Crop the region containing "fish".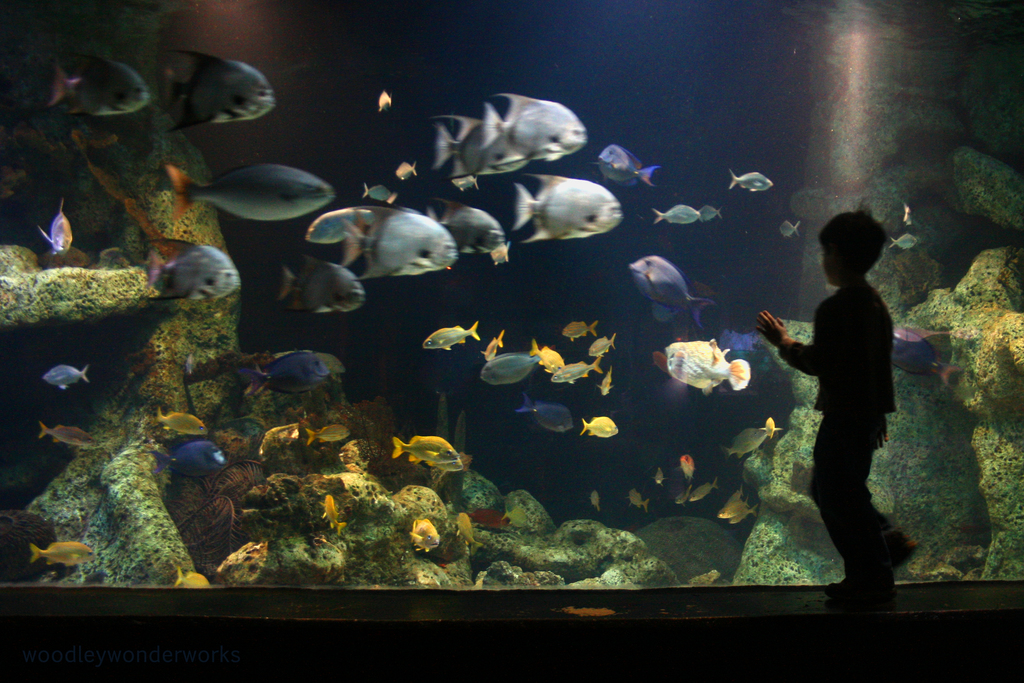
Crop region: <region>279, 247, 374, 320</region>.
